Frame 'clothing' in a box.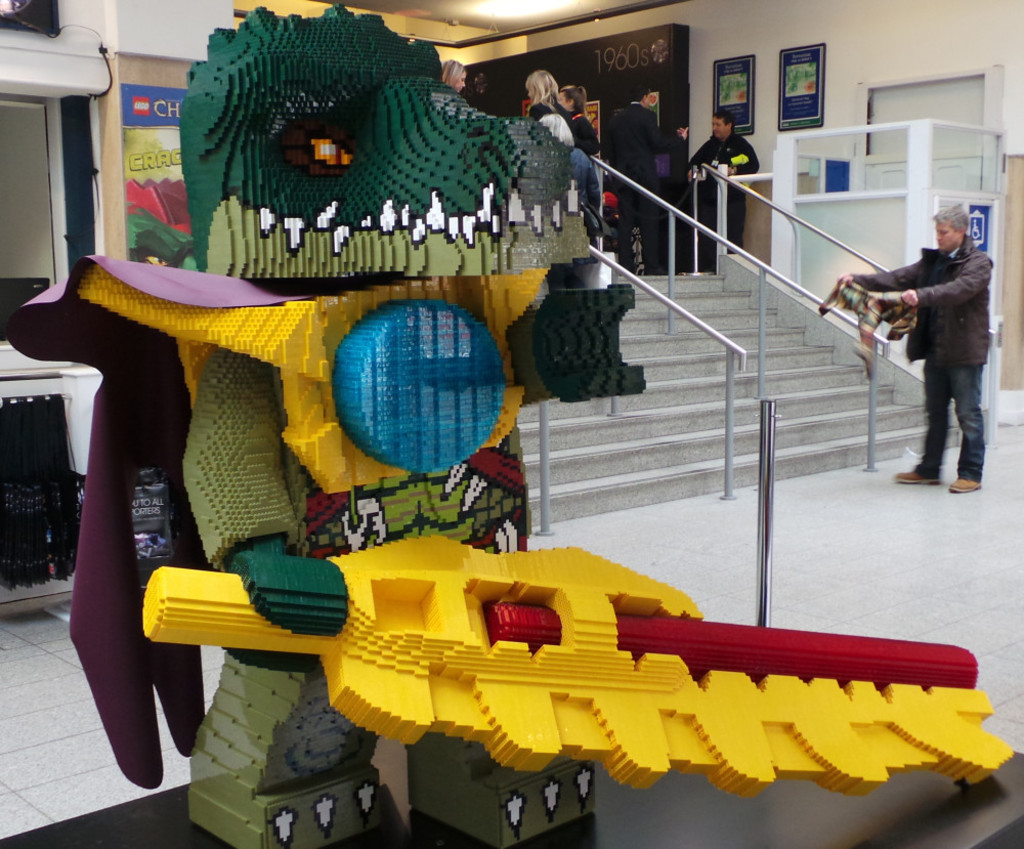
x1=692, y1=135, x2=759, y2=247.
